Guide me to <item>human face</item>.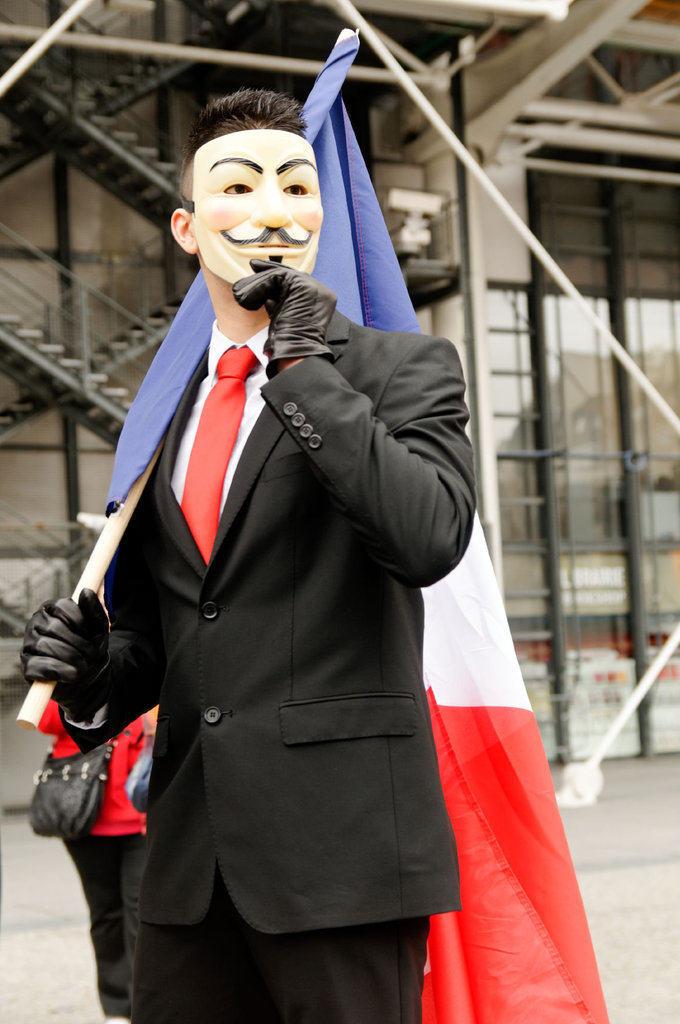
Guidance: (190,129,321,286).
